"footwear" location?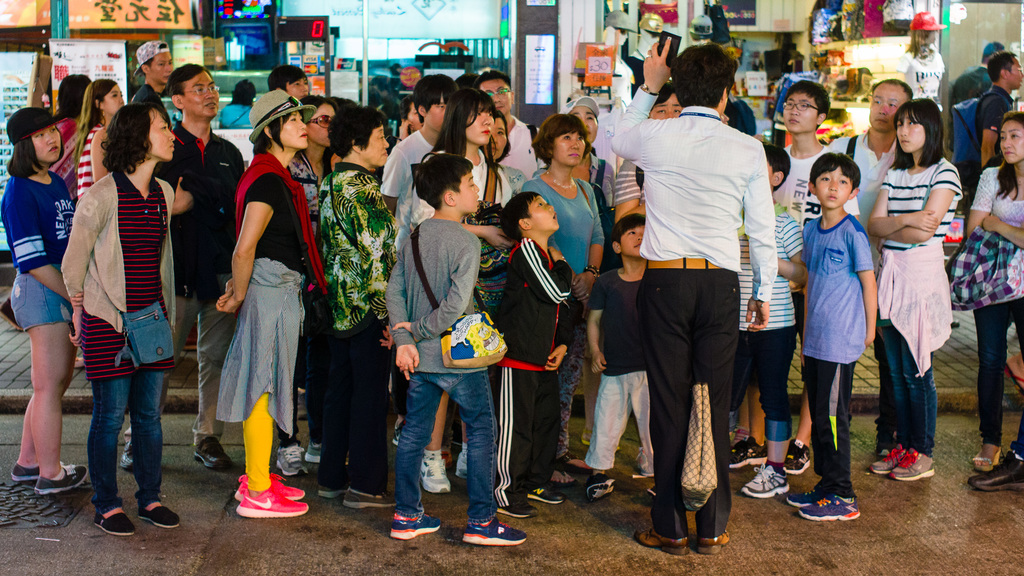
523, 486, 566, 506
